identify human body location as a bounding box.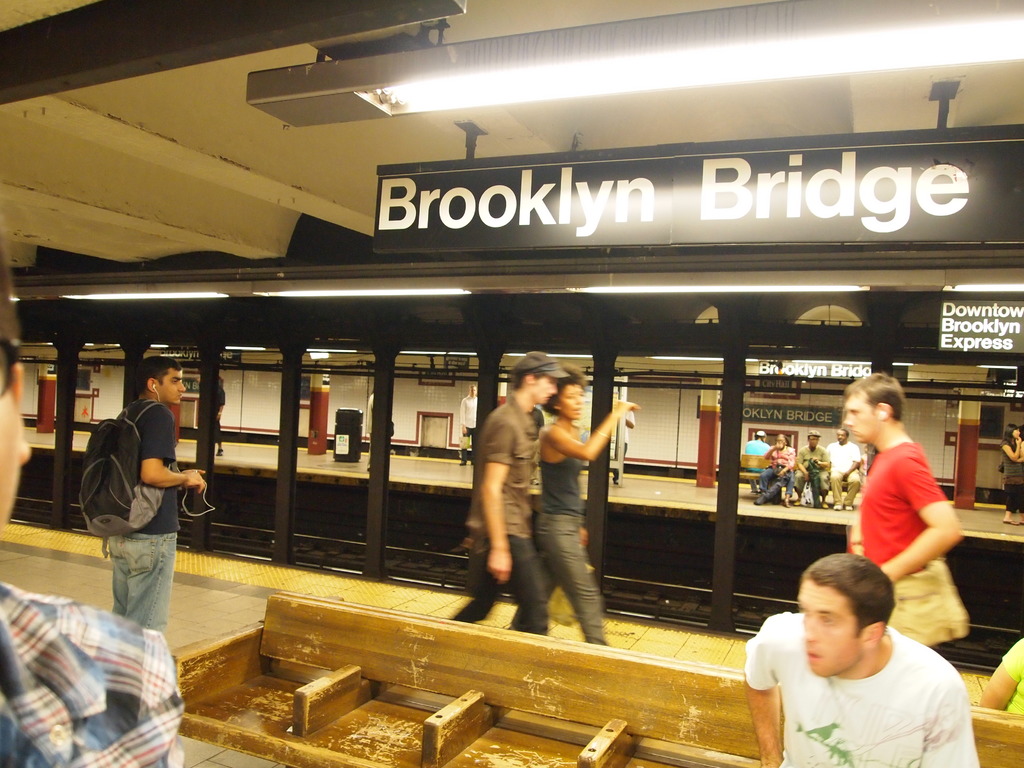
box=[452, 396, 549, 639].
